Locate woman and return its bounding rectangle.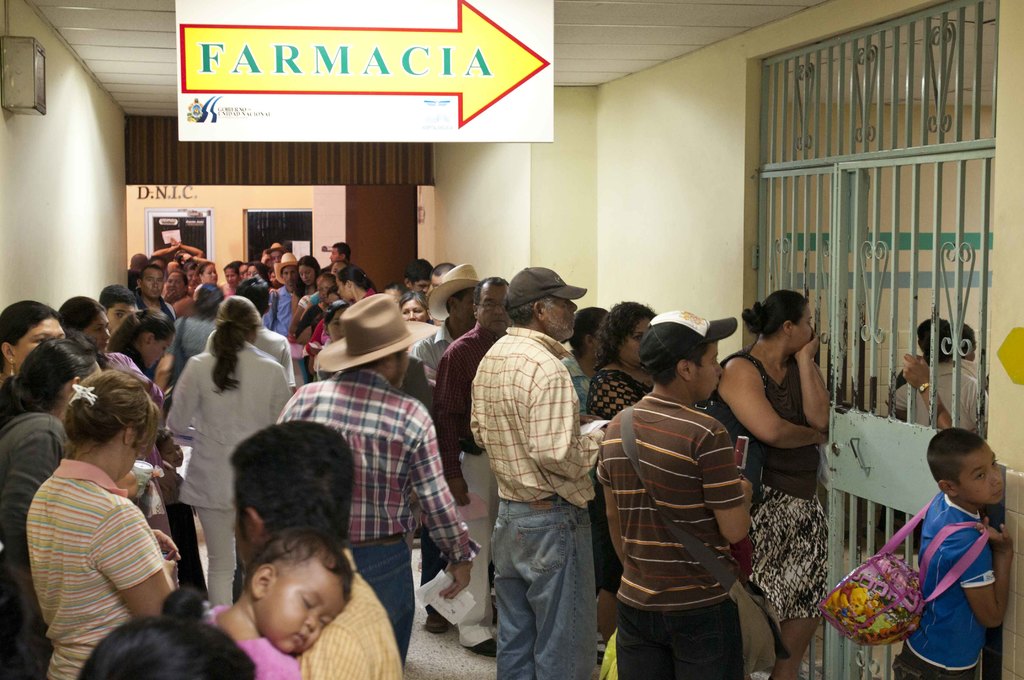
x1=0, y1=341, x2=99, y2=679.
